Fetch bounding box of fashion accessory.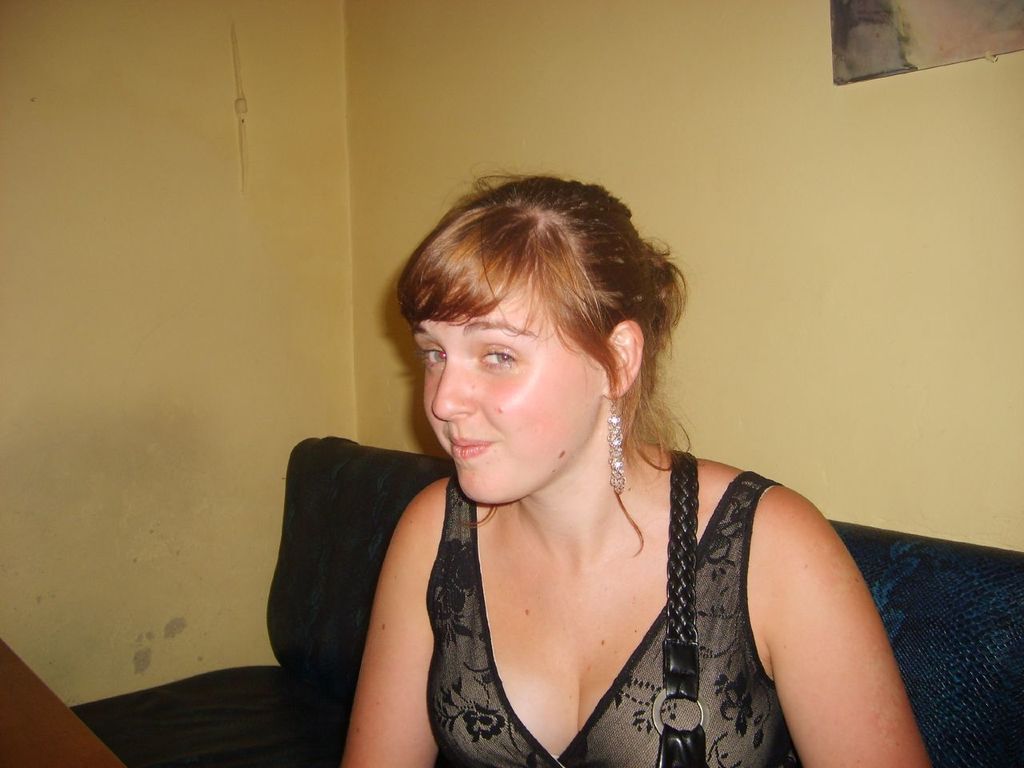
Bbox: locate(602, 378, 626, 501).
